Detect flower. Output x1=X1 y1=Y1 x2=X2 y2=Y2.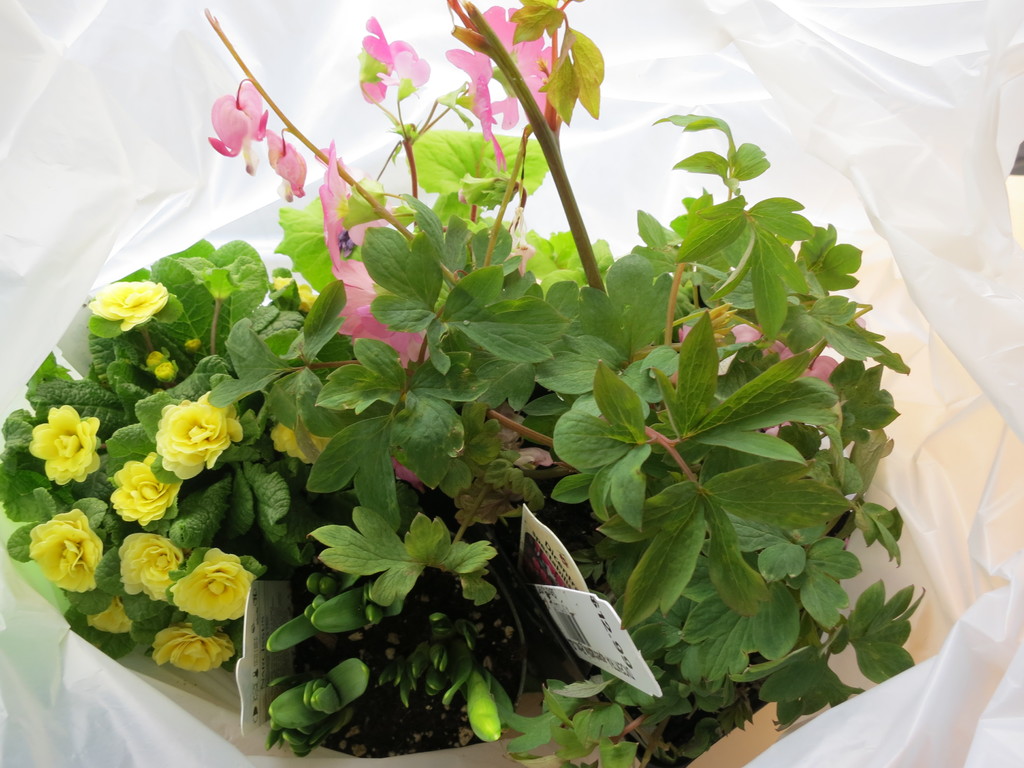
x1=191 y1=339 x2=196 y2=352.
